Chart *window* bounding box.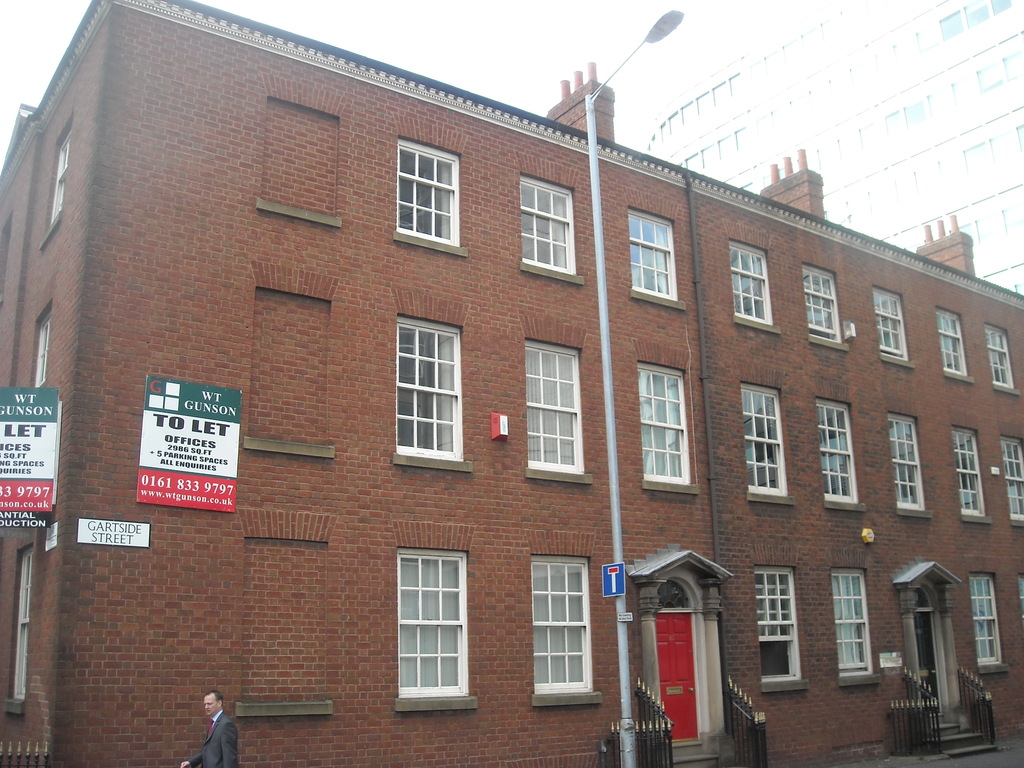
Charted: rect(531, 554, 593, 692).
